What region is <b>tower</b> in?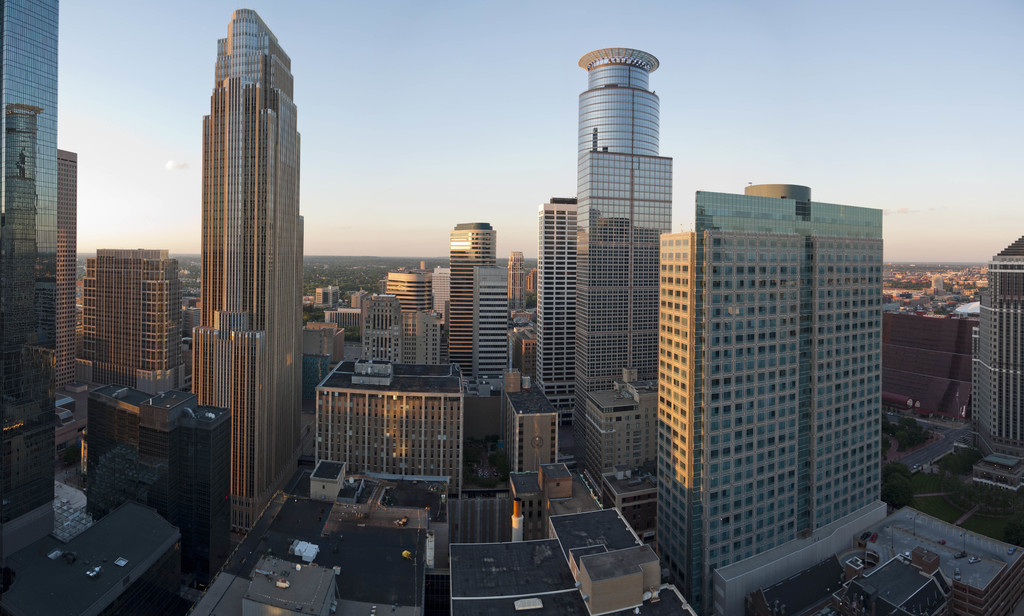
rect(68, 247, 189, 405).
